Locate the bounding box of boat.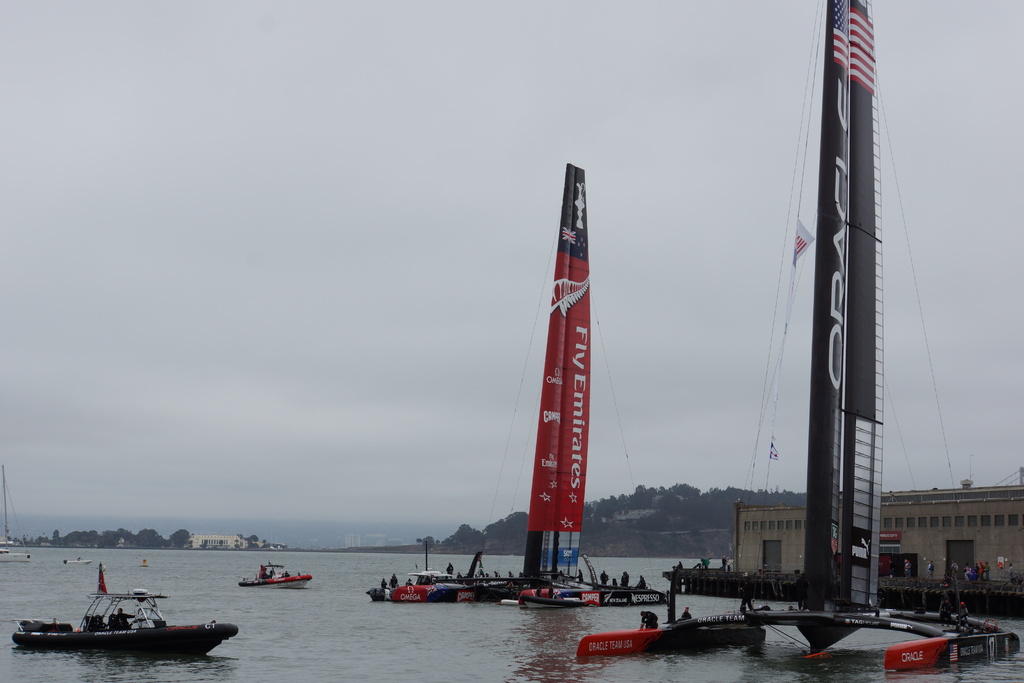
Bounding box: box=[38, 582, 237, 666].
